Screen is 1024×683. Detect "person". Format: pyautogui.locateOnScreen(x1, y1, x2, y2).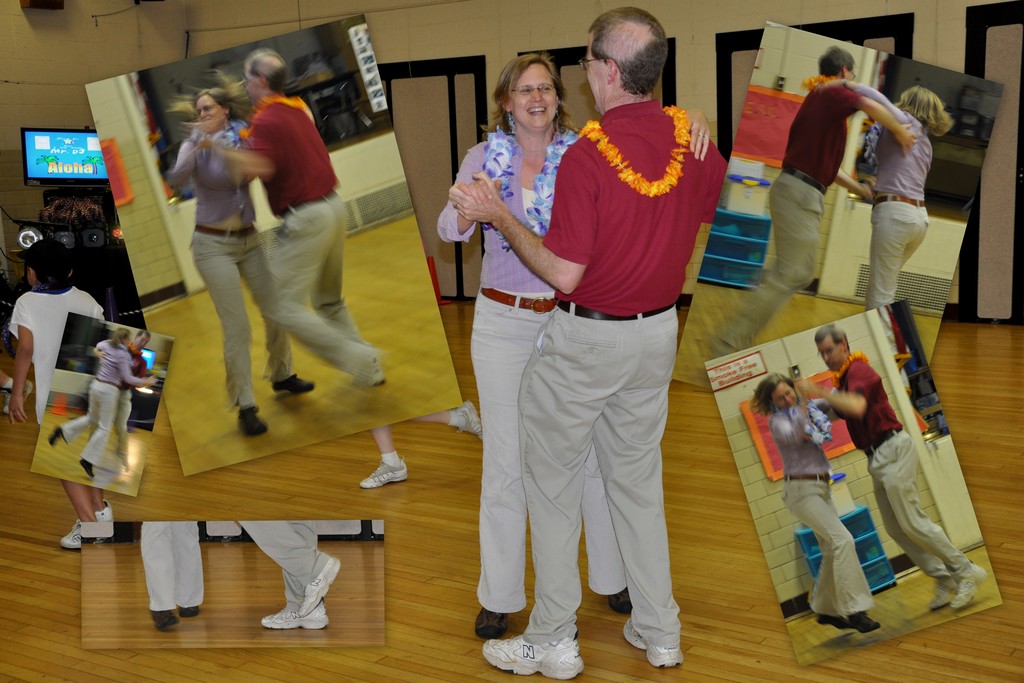
pyautogui.locateOnScreen(45, 330, 156, 478).
